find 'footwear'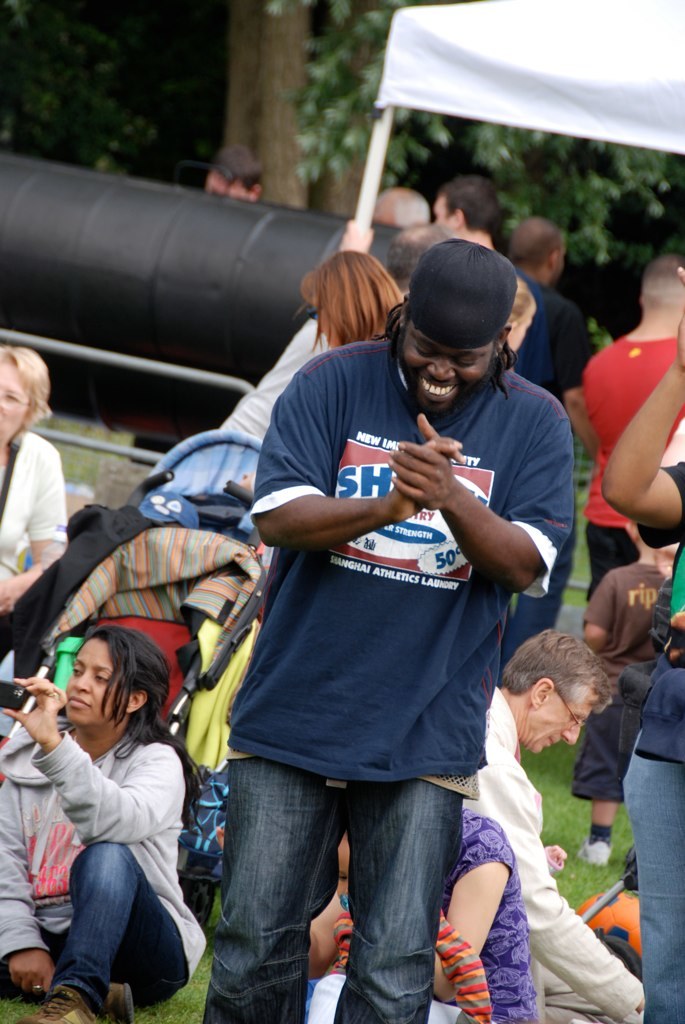
bbox(16, 982, 111, 1023)
